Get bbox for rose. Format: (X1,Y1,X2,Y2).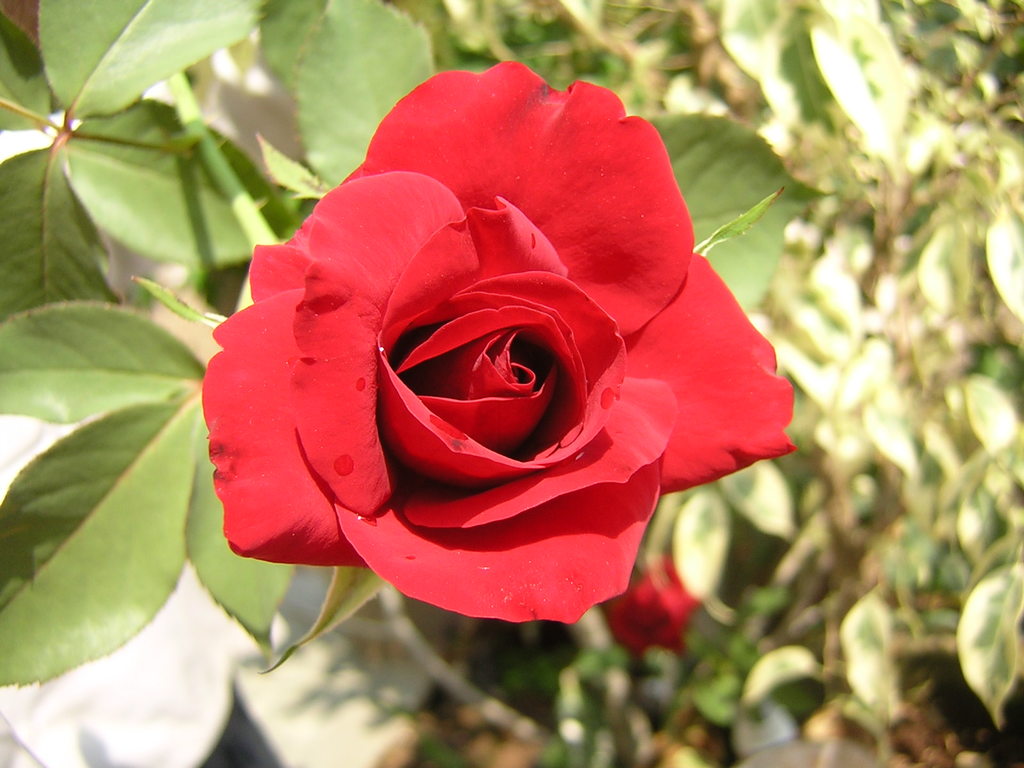
(600,557,700,656).
